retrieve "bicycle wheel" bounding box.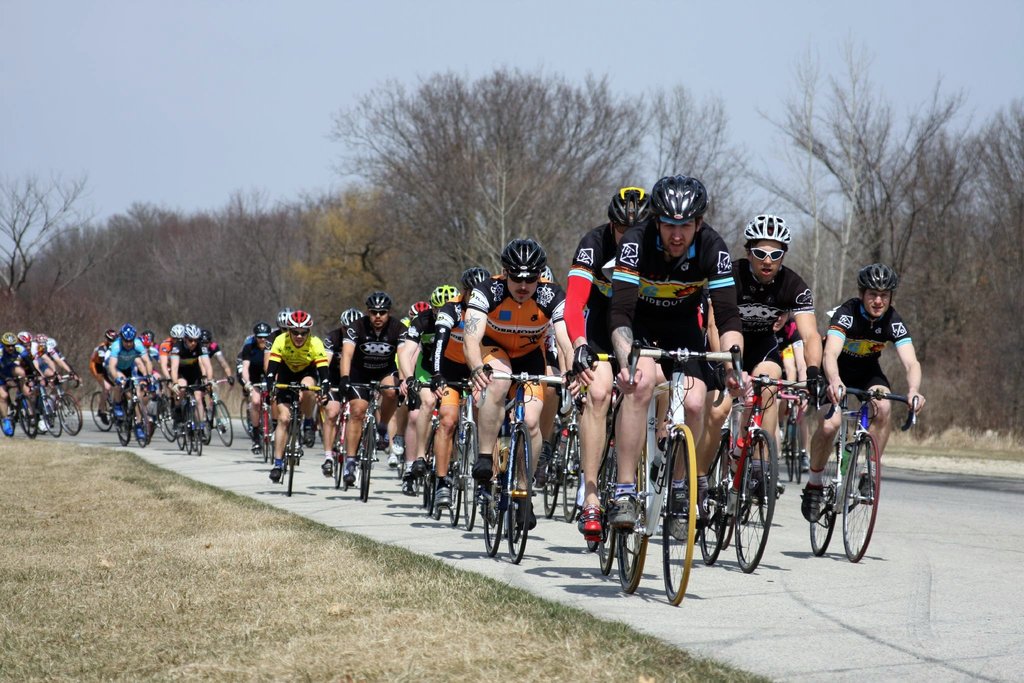
Bounding box: [left=564, top=429, right=586, bottom=521].
